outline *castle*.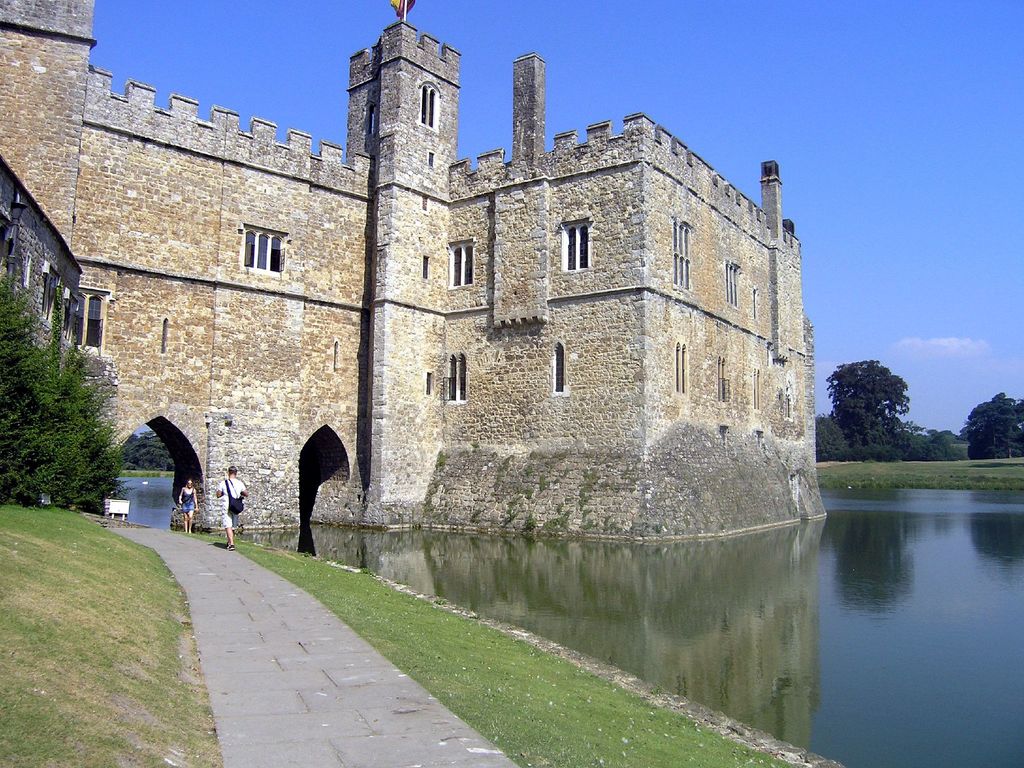
Outline: pyautogui.locateOnScreen(0, 0, 830, 544).
